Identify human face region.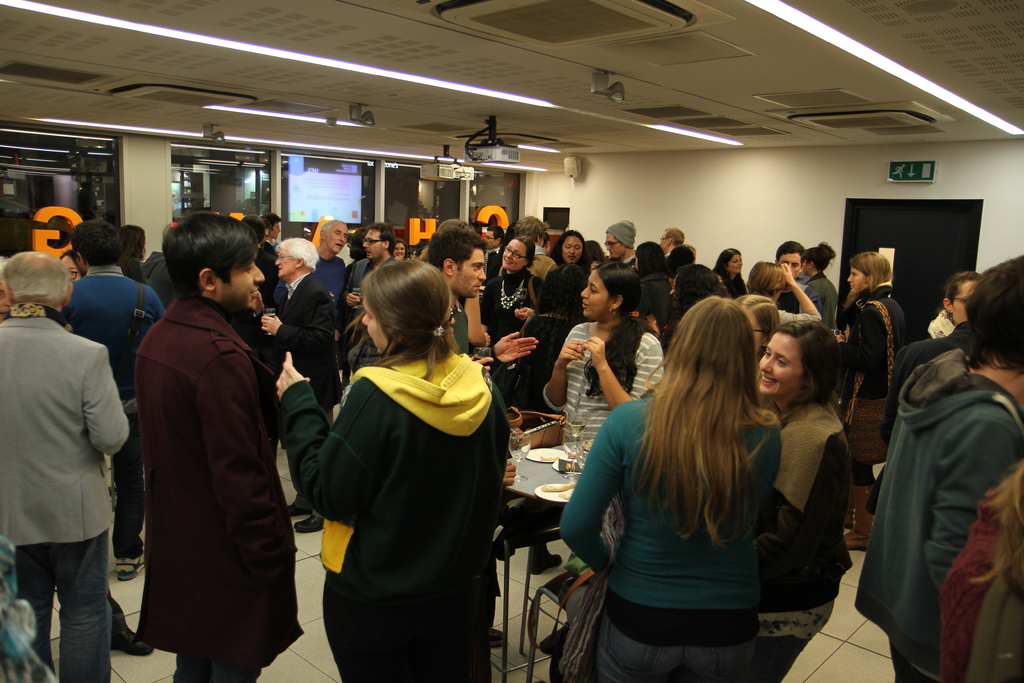
Region: [left=727, top=254, right=743, bottom=274].
